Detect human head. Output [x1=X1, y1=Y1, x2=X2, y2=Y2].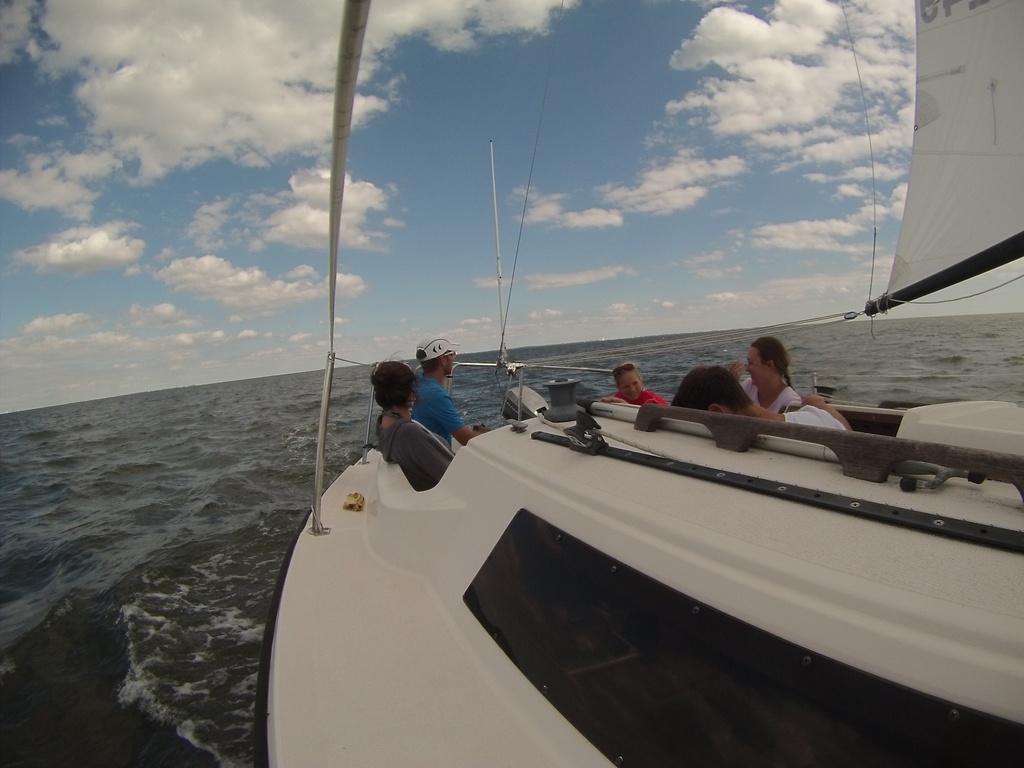
[x1=370, y1=358, x2=424, y2=419].
